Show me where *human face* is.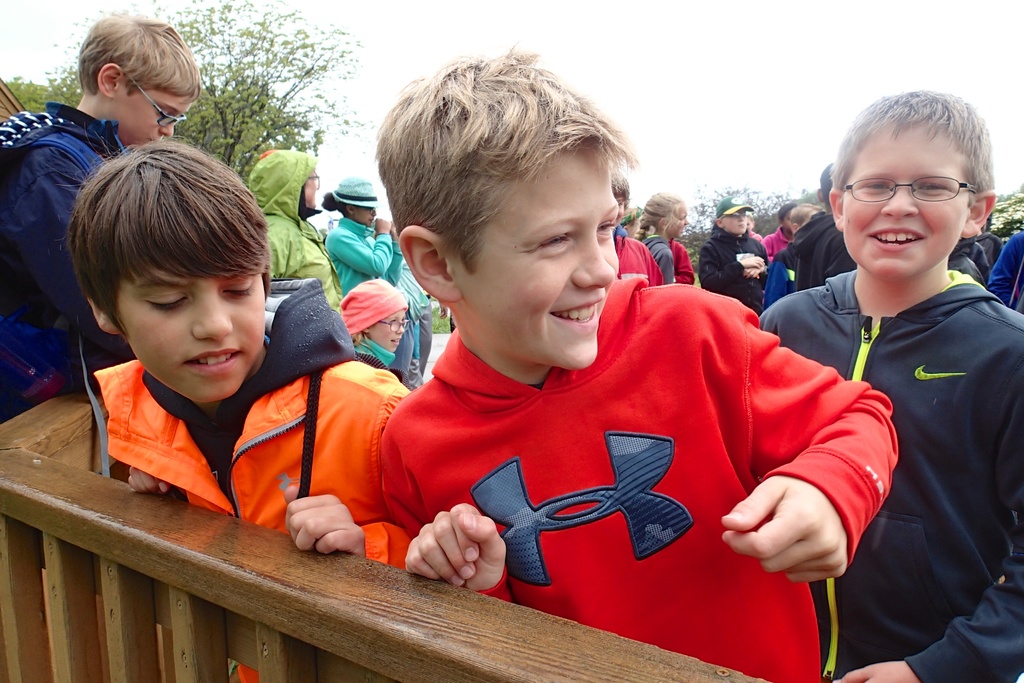
*human face* is at x1=458, y1=140, x2=620, y2=366.
